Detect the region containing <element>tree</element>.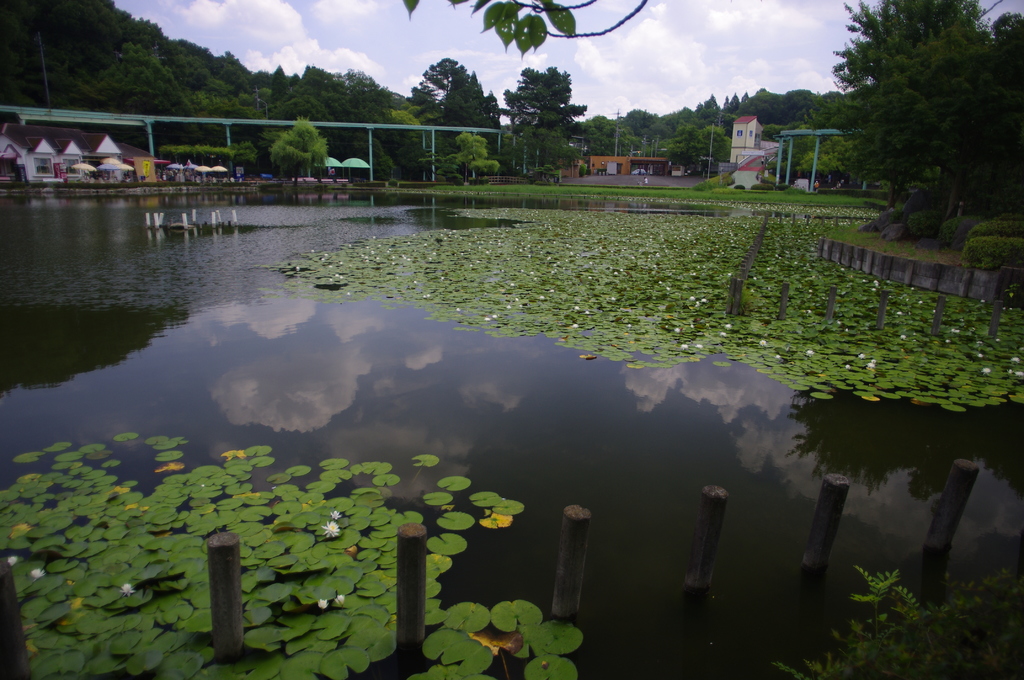
region(729, 90, 794, 134).
